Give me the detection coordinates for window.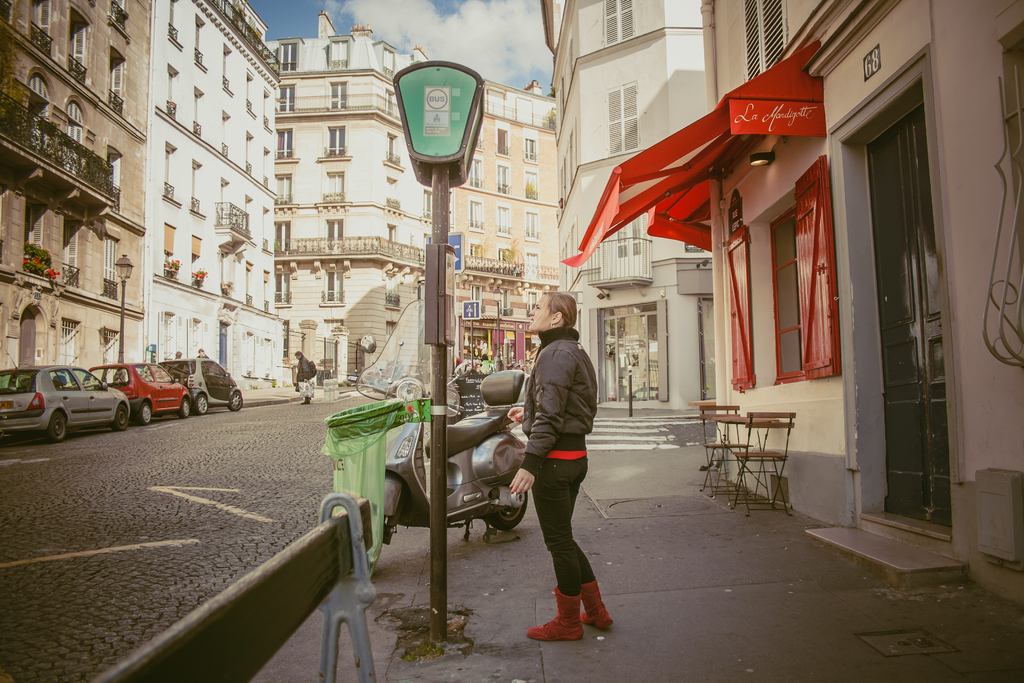
(496, 201, 510, 237).
